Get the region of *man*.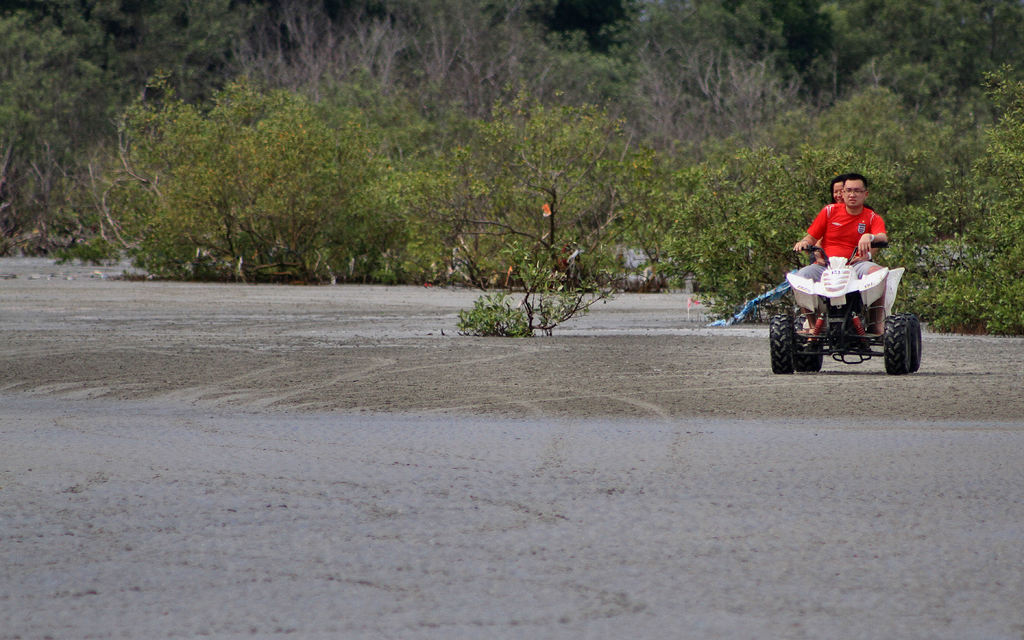
(left=793, top=170, right=889, bottom=337).
